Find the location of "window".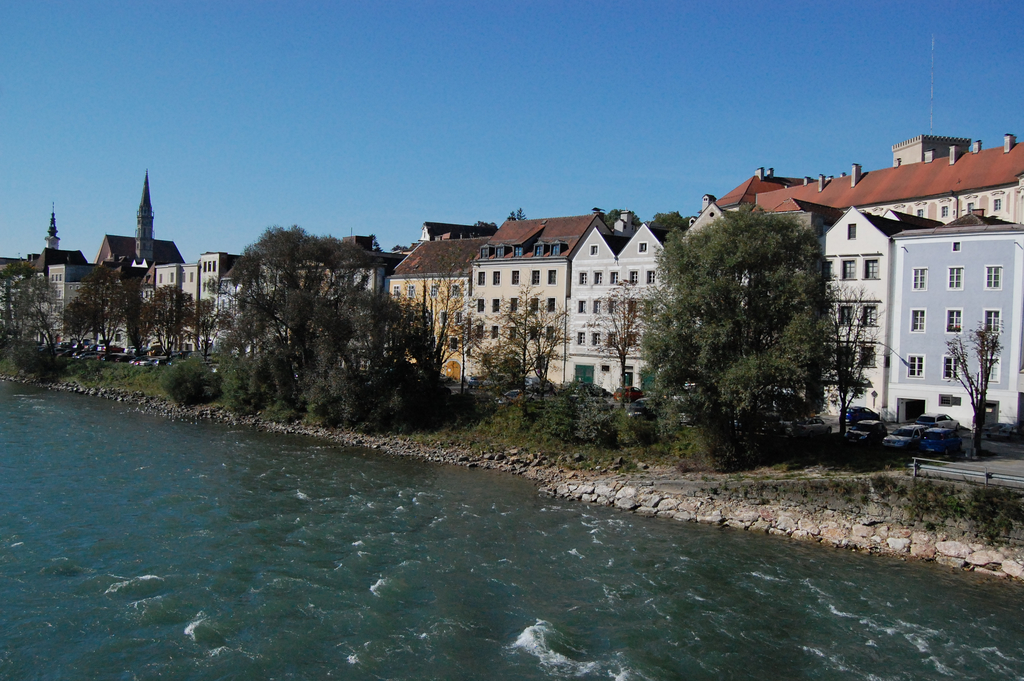
Location: x1=476, y1=272, x2=484, y2=284.
